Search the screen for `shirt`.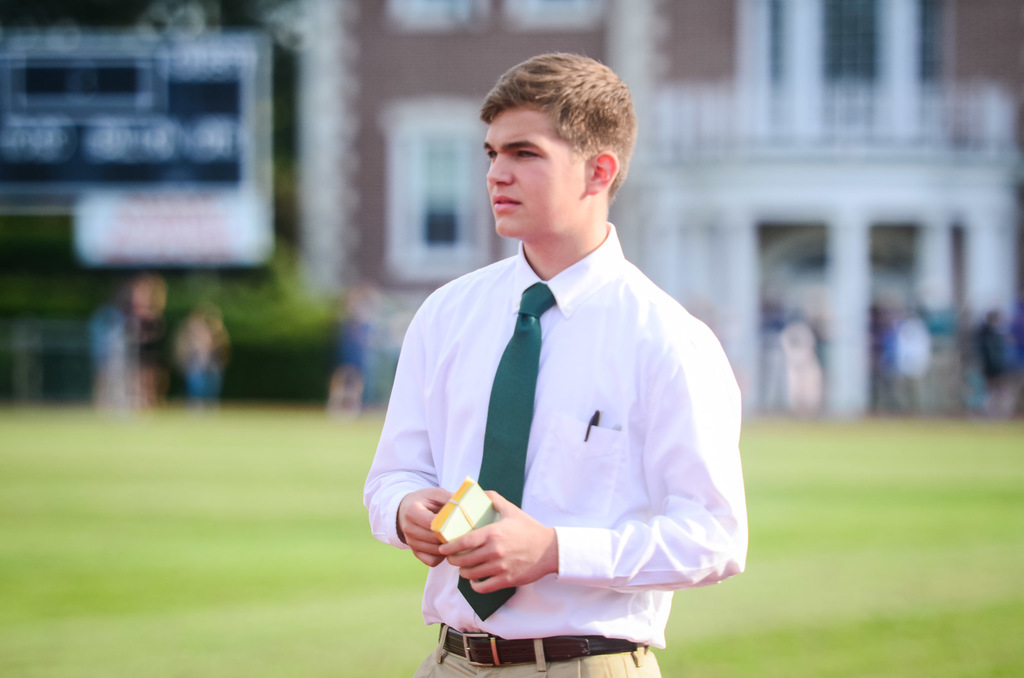
Found at 368:181:758:643.
